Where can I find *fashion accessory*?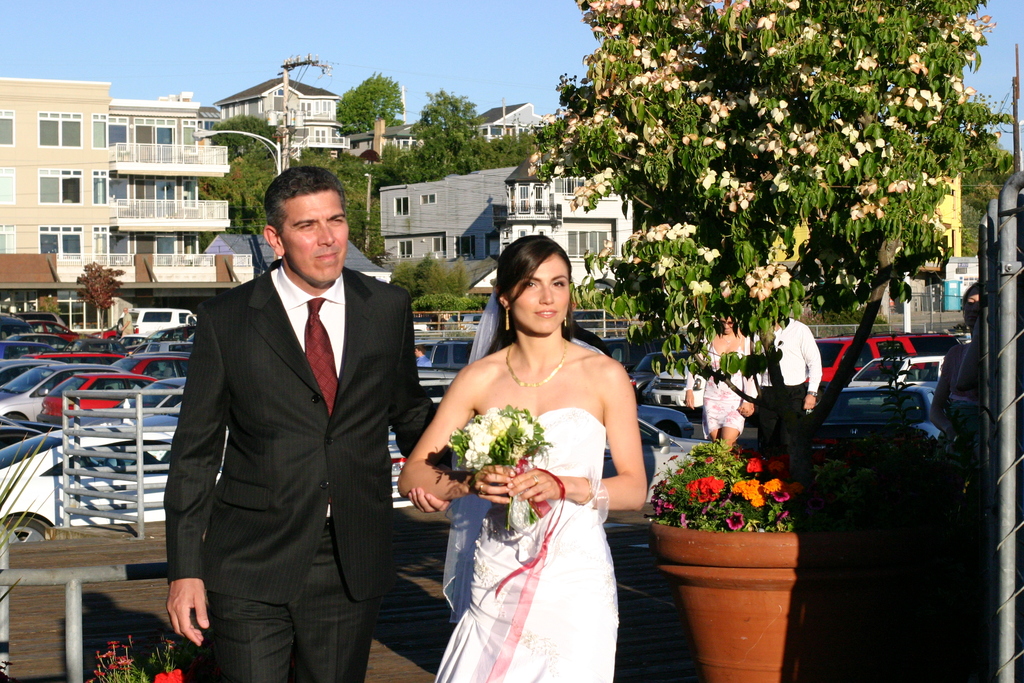
You can find it at bbox=[304, 298, 340, 418].
